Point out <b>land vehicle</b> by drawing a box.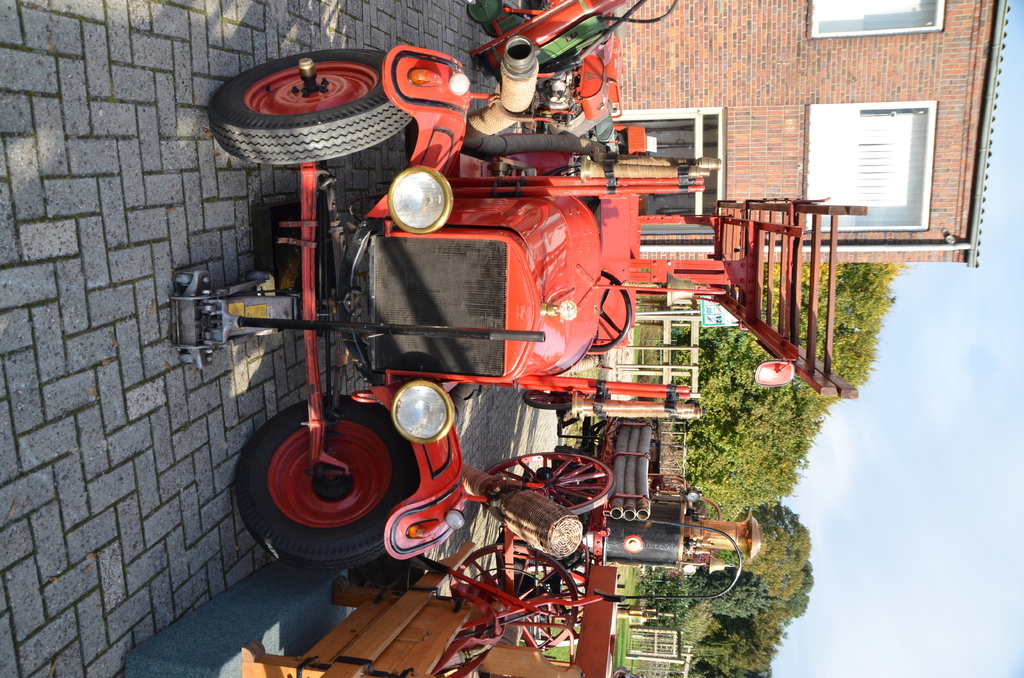
box=[467, 0, 627, 127].
